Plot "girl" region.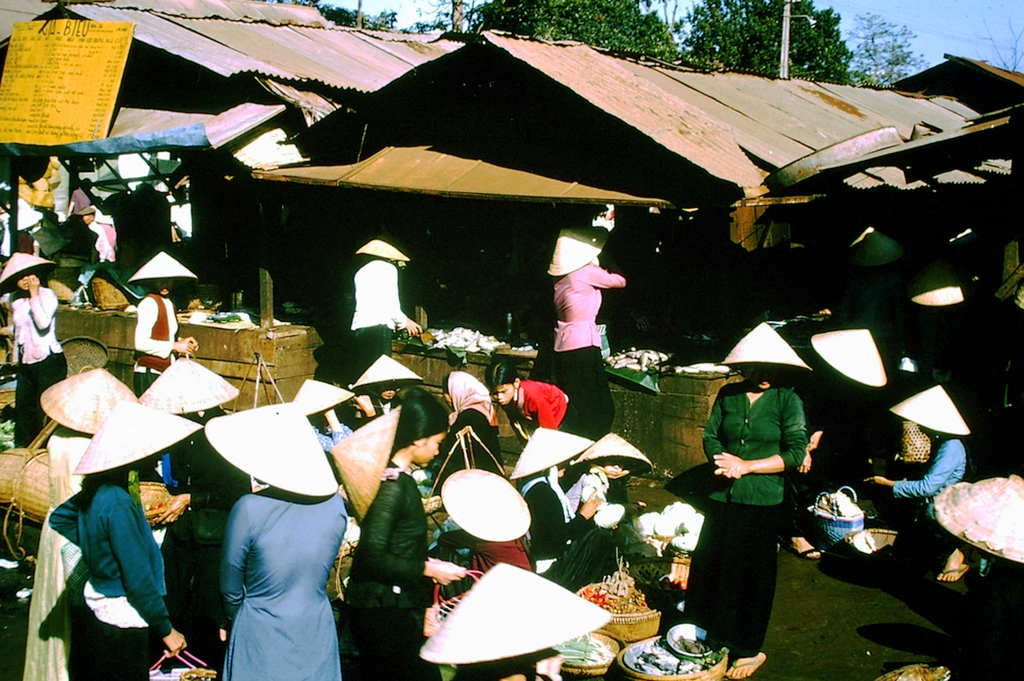
Plotted at bbox=[485, 353, 573, 435].
